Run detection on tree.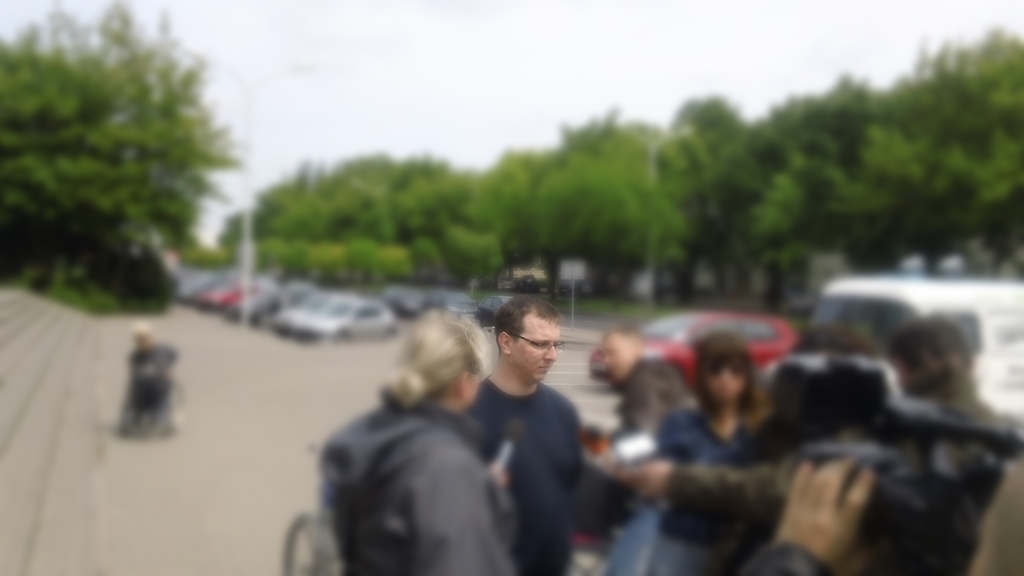
Result: [911,18,1023,271].
